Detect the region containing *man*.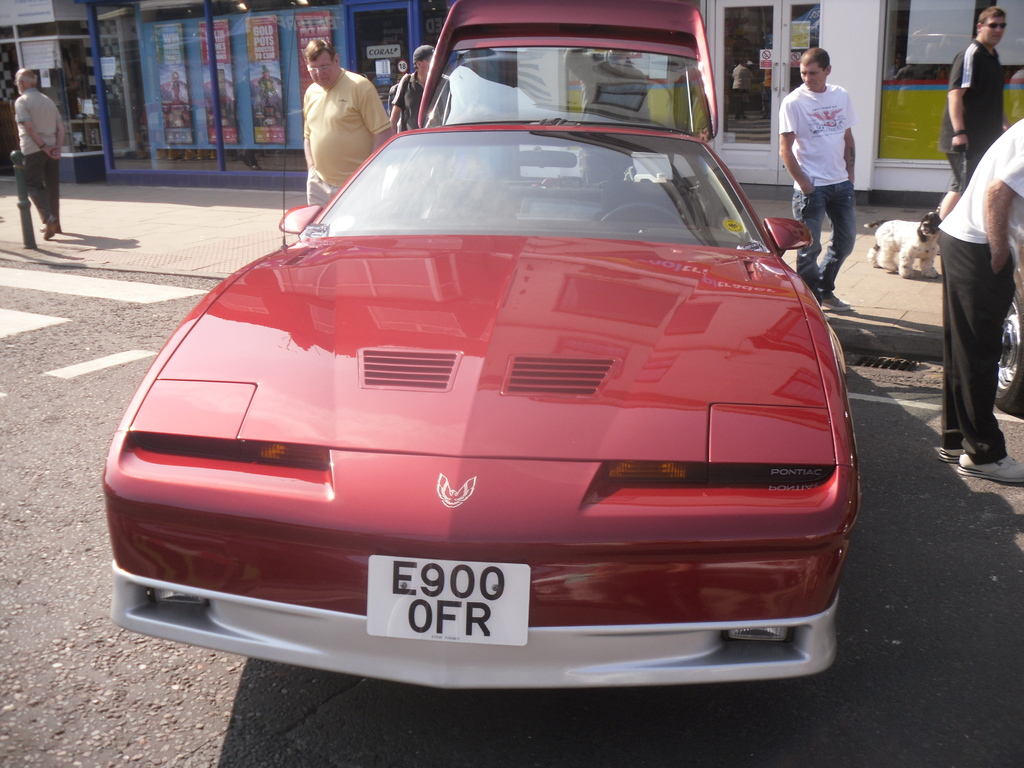
bbox=[390, 42, 451, 136].
